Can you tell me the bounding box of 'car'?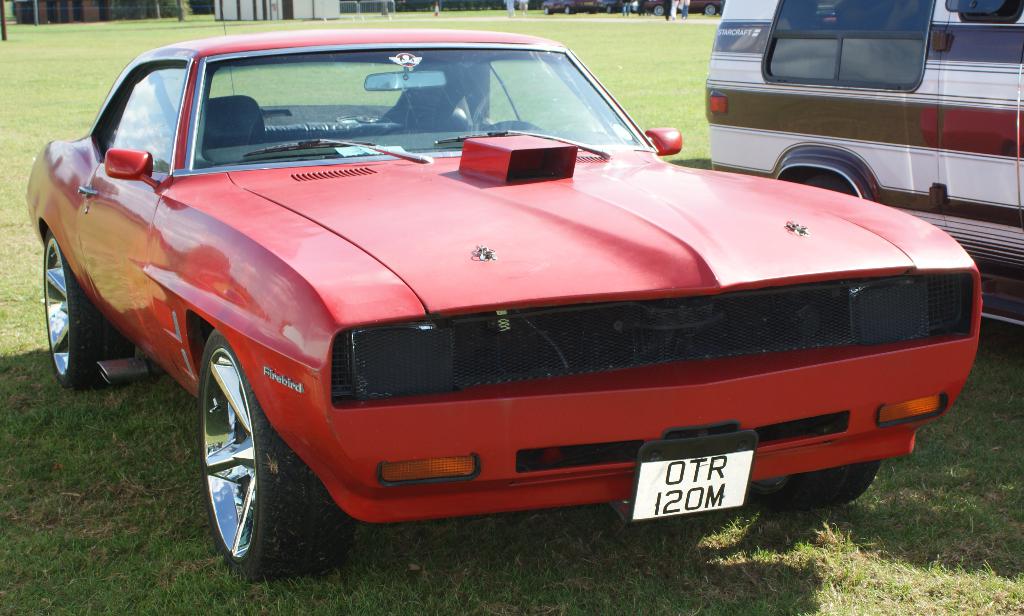
646,0,723,15.
